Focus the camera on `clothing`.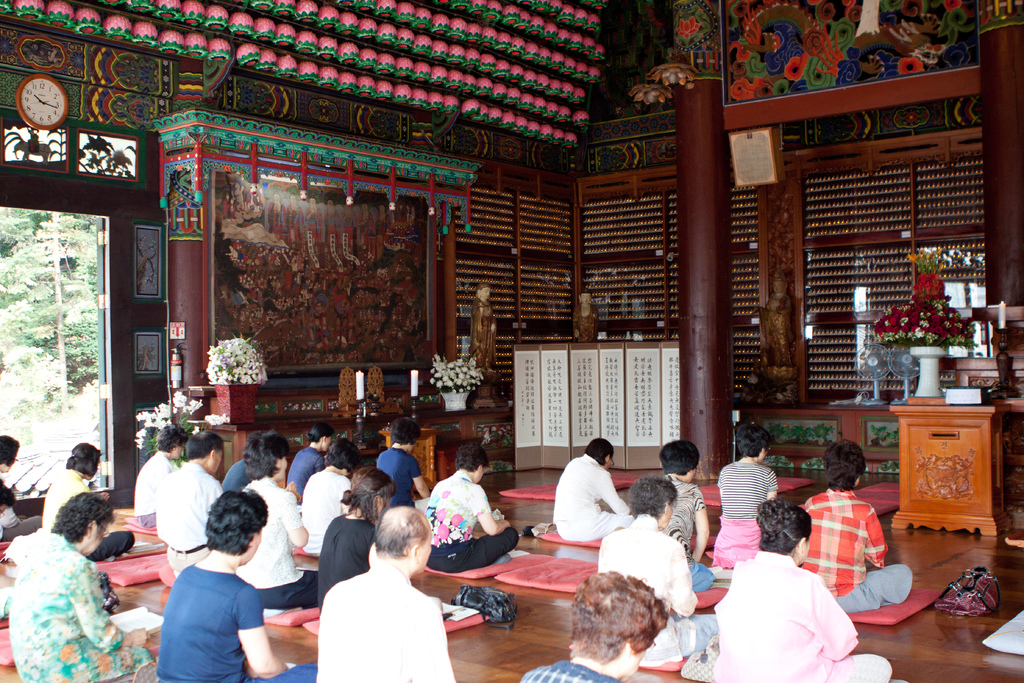
Focus region: crop(716, 550, 894, 682).
